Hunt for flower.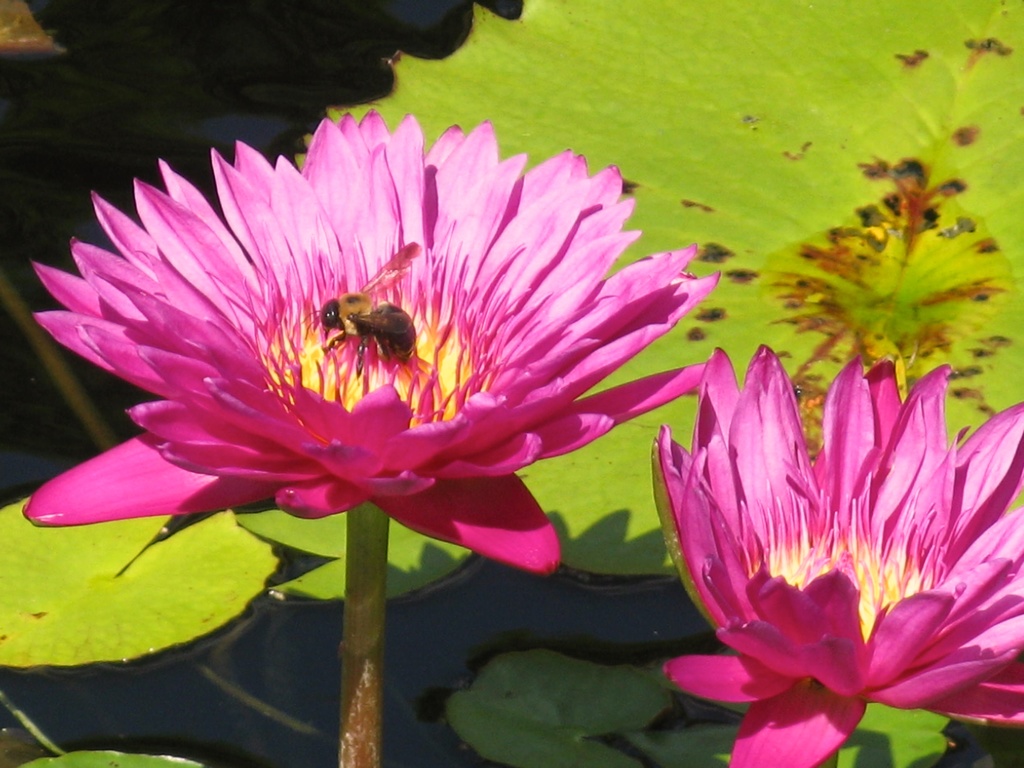
Hunted down at bbox=[642, 357, 1023, 767].
